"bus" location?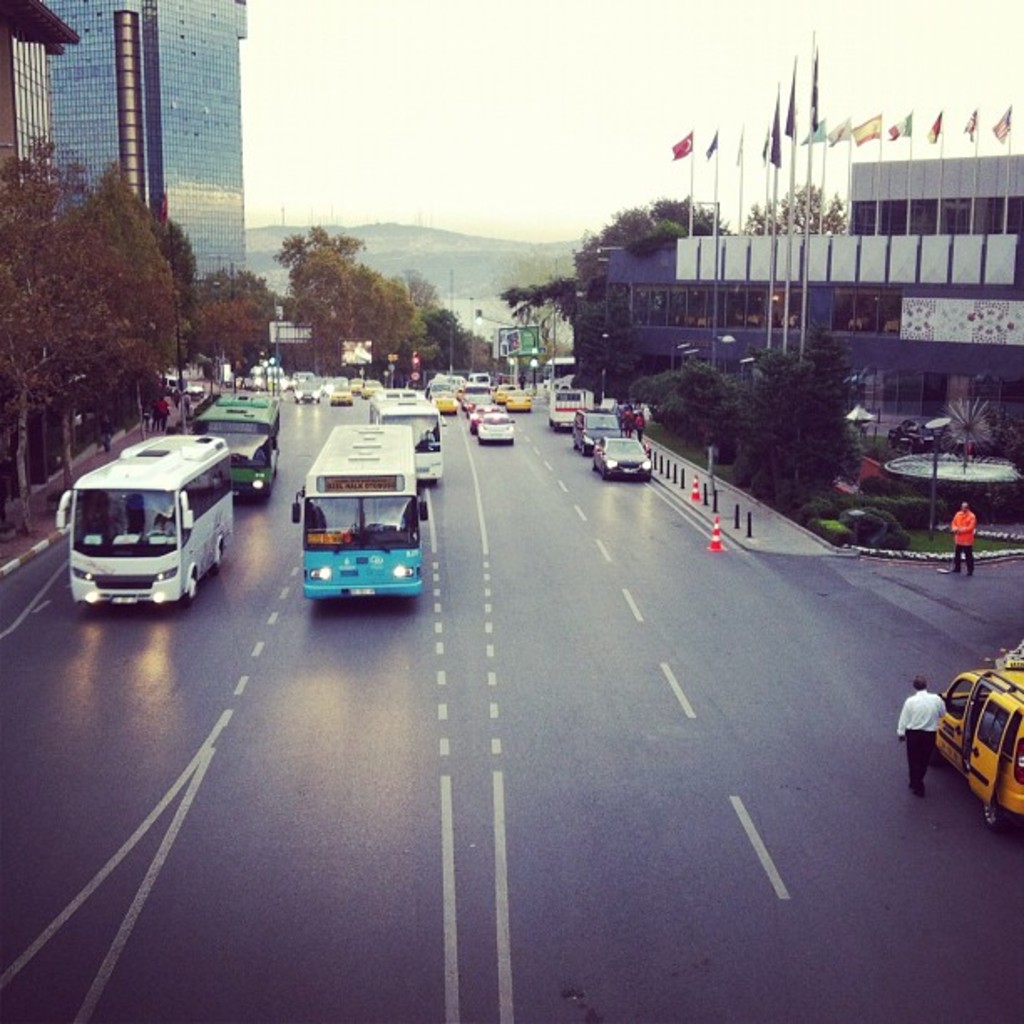
(x1=360, y1=400, x2=442, y2=480)
